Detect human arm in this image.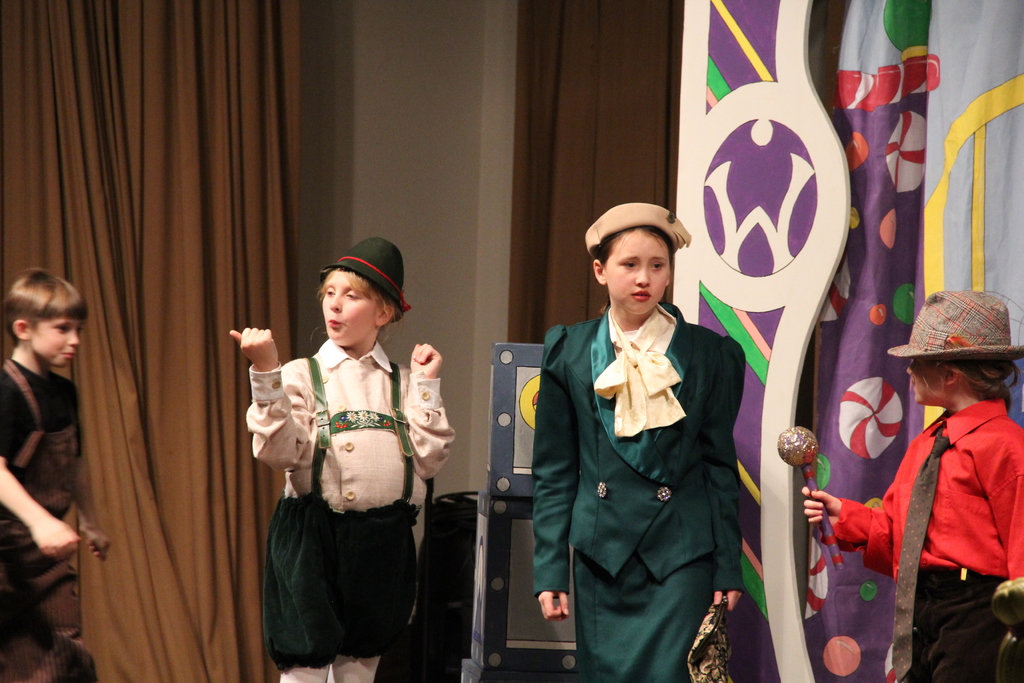
Detection: bbox=(396, 336, 461, 483).
